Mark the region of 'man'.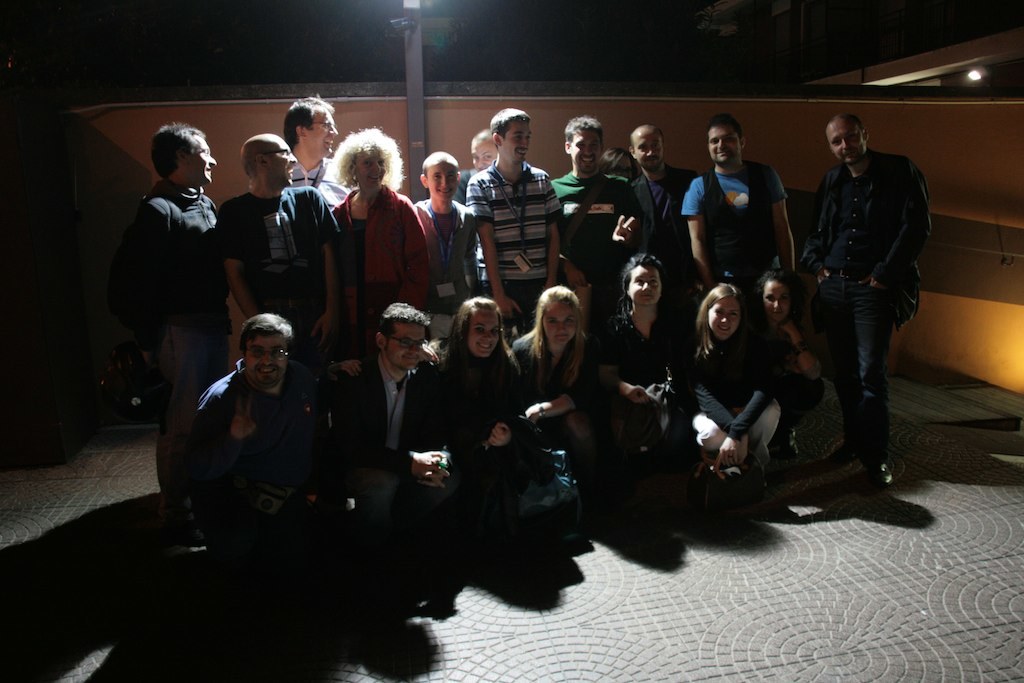
Region: left=796, top=96, right=936, bottom=494.
